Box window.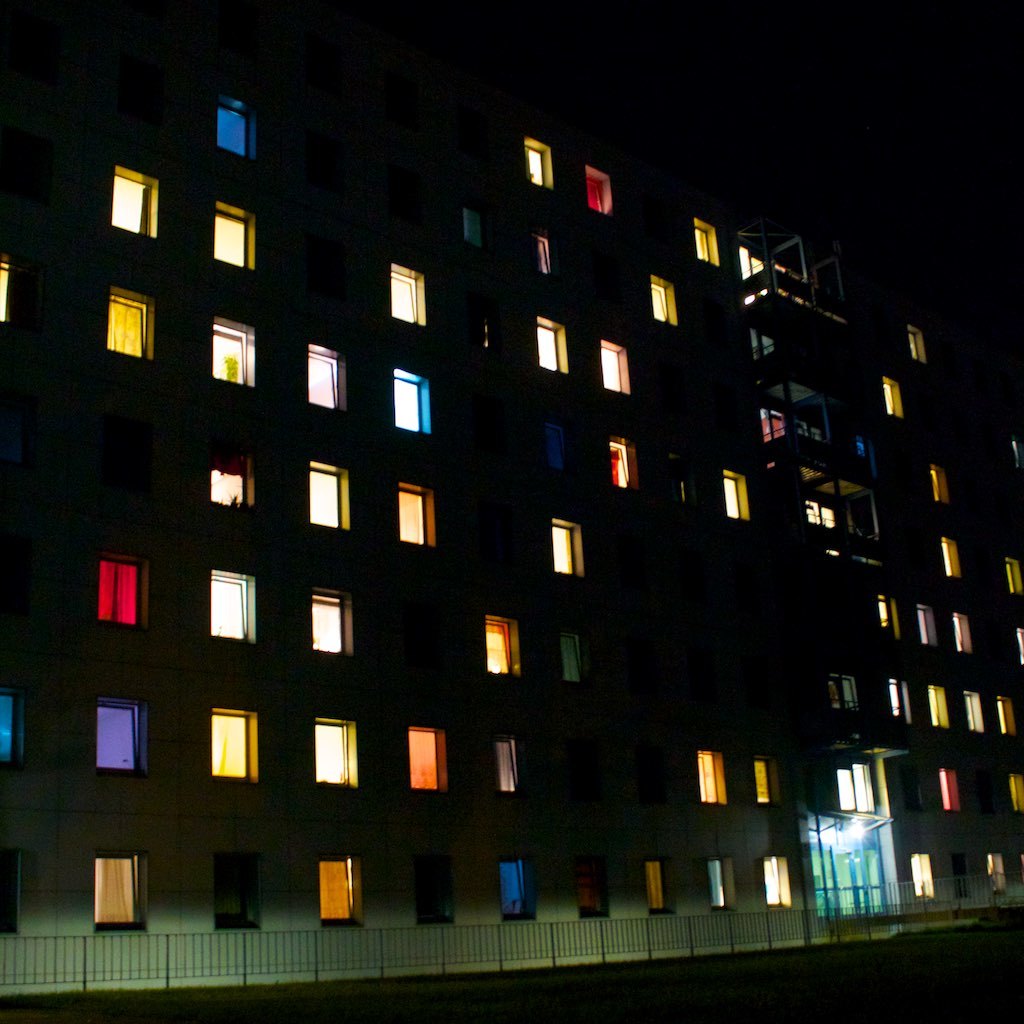
BBox(711, 457, 759, 537).
